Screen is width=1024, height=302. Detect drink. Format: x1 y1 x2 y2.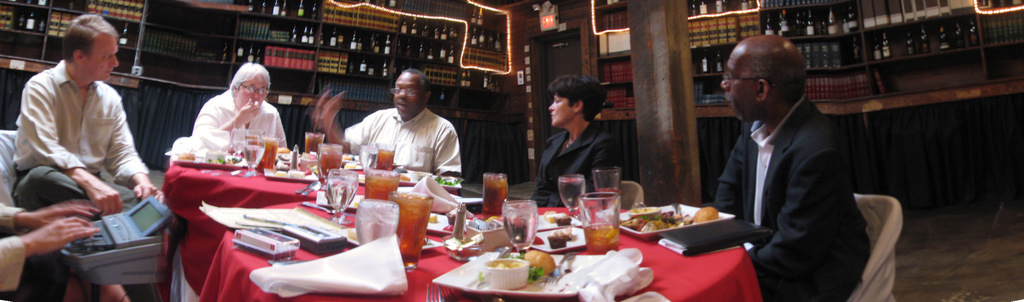
378 143 395 170.
